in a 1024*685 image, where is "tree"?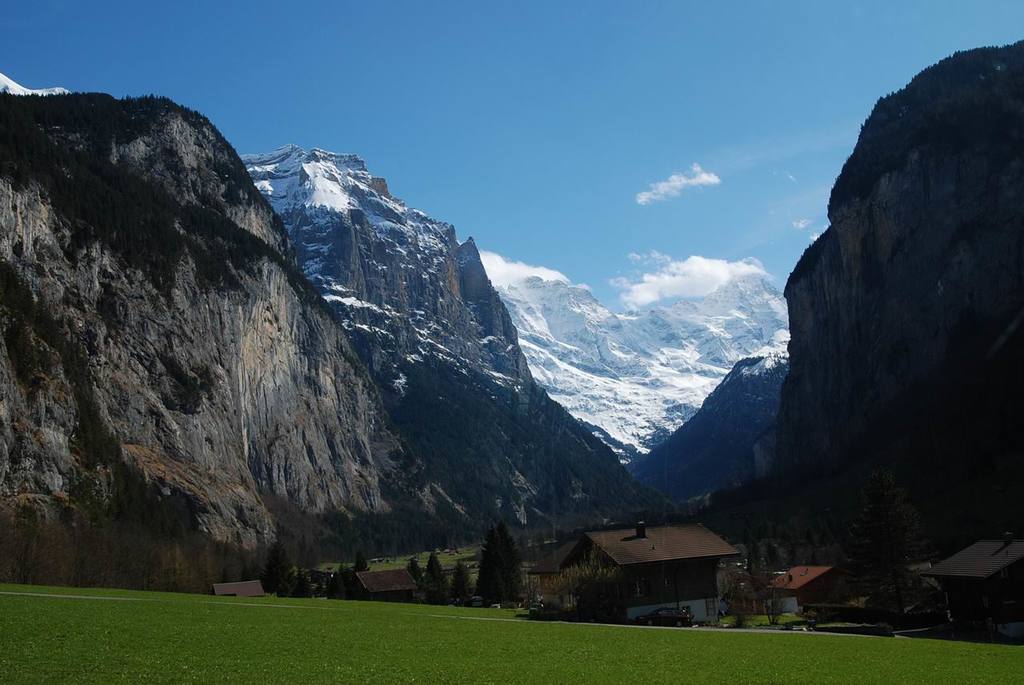
box=[422, 555, 450, 612].
